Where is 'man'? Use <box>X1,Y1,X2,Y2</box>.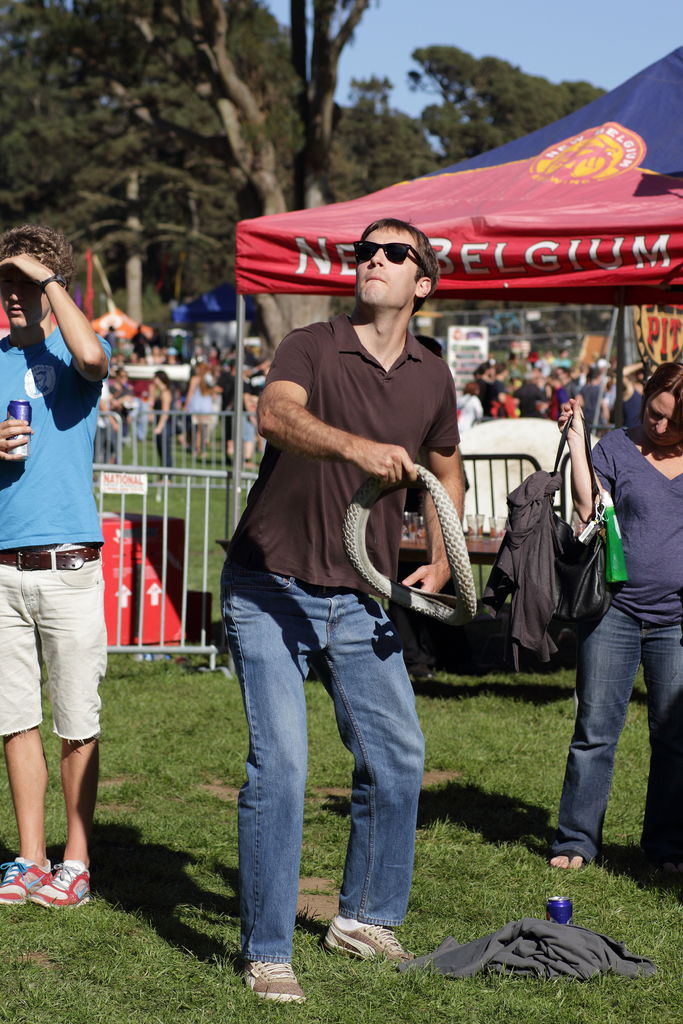
<box>0,228,119,914</box>.
